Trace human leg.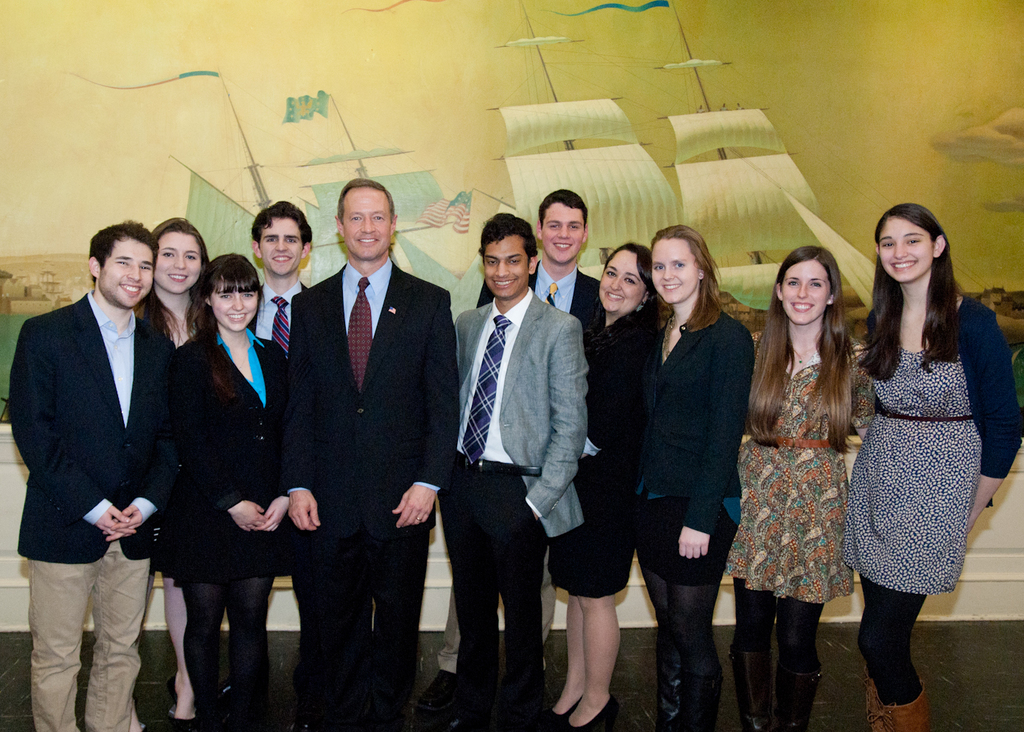
Traced to box=[545, 595, 585, 731].
